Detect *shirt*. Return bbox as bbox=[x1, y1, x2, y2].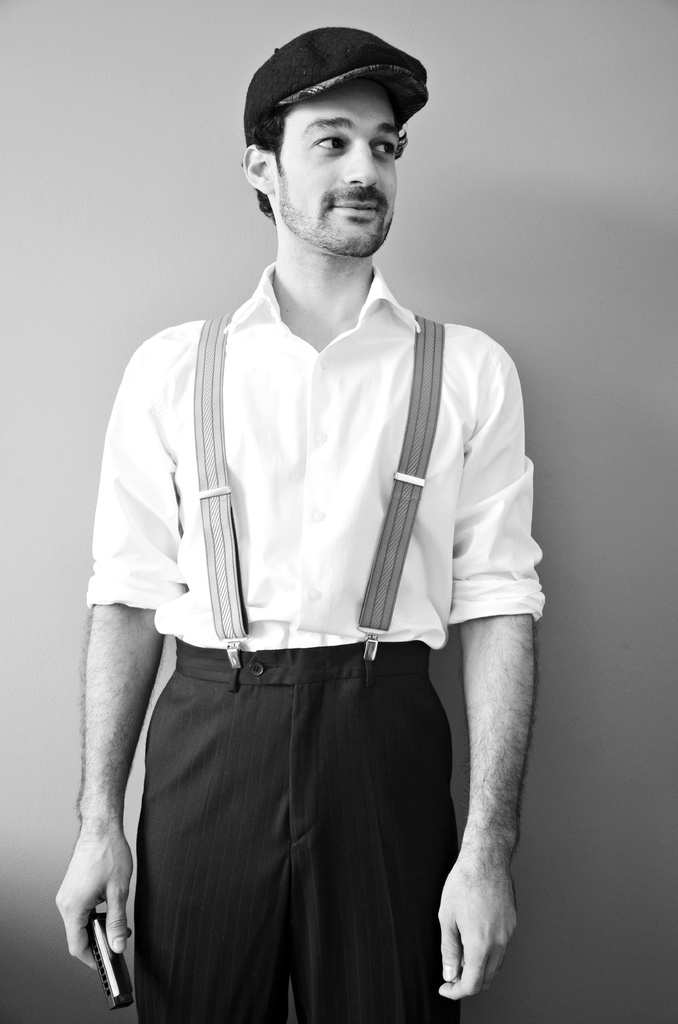
bbox=[104, 202, 543, 710].
